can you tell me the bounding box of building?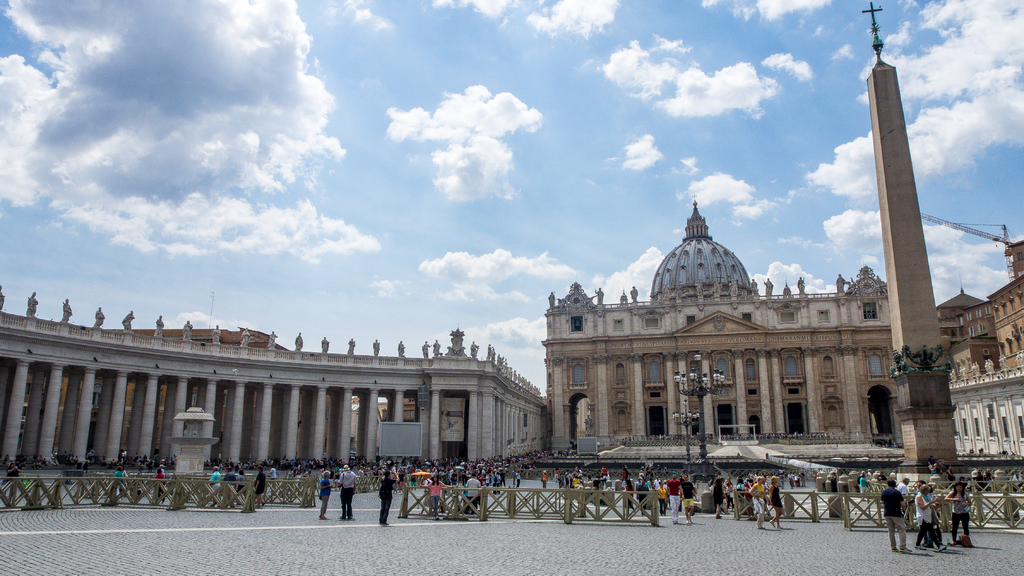
<bbox>939, 235, 1023, 366</bbox>.
